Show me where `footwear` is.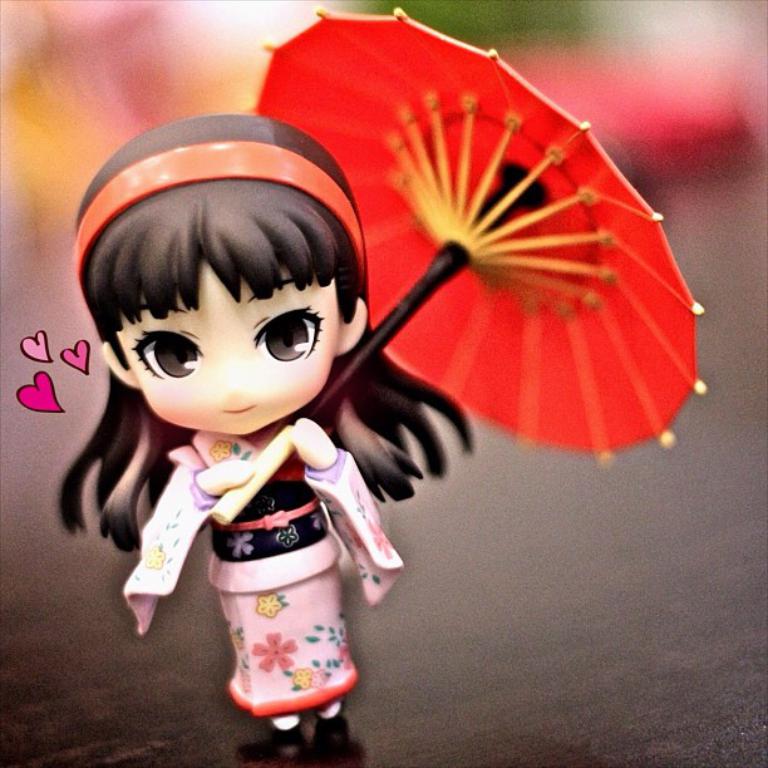
`footwear` is at left=236, top=717, right=305, bottom=767.
